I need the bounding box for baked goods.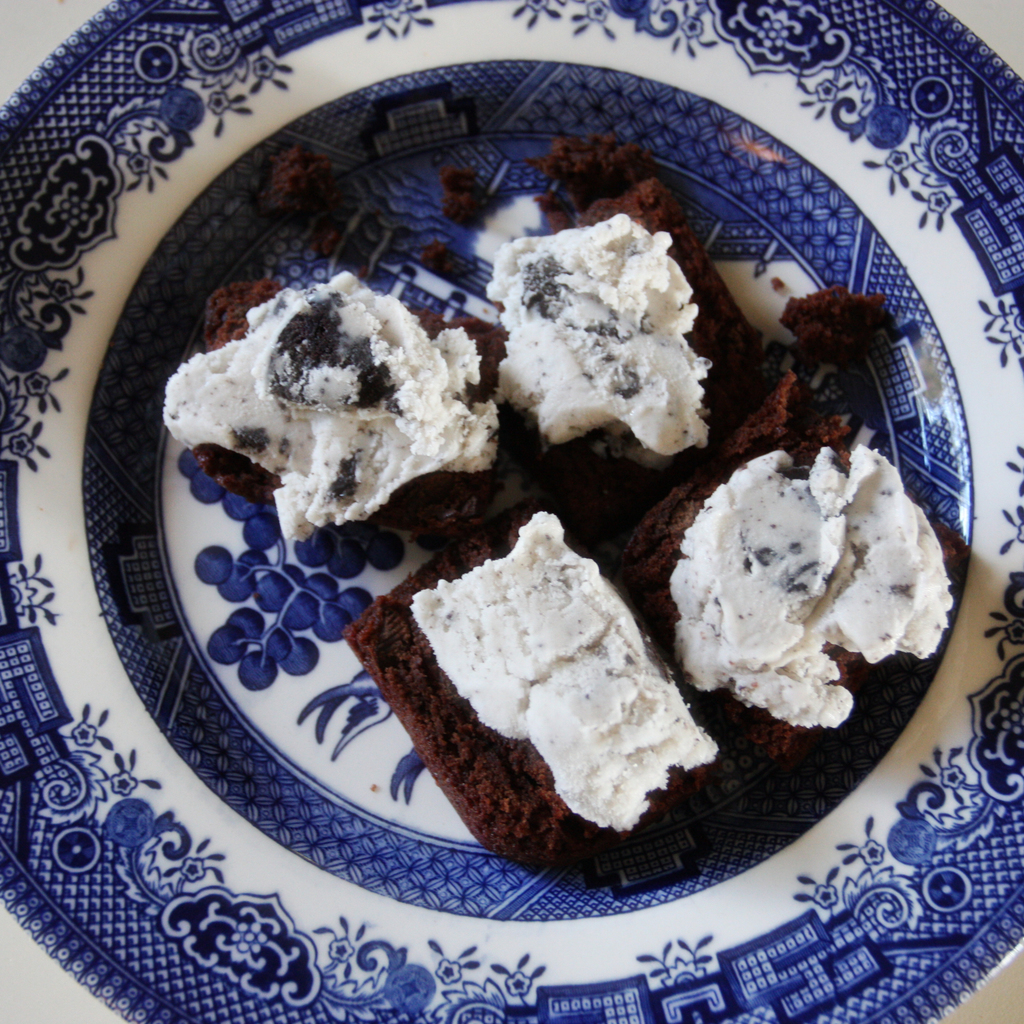
Here it is: (left=348, top=508, right=730, bottom=881).
